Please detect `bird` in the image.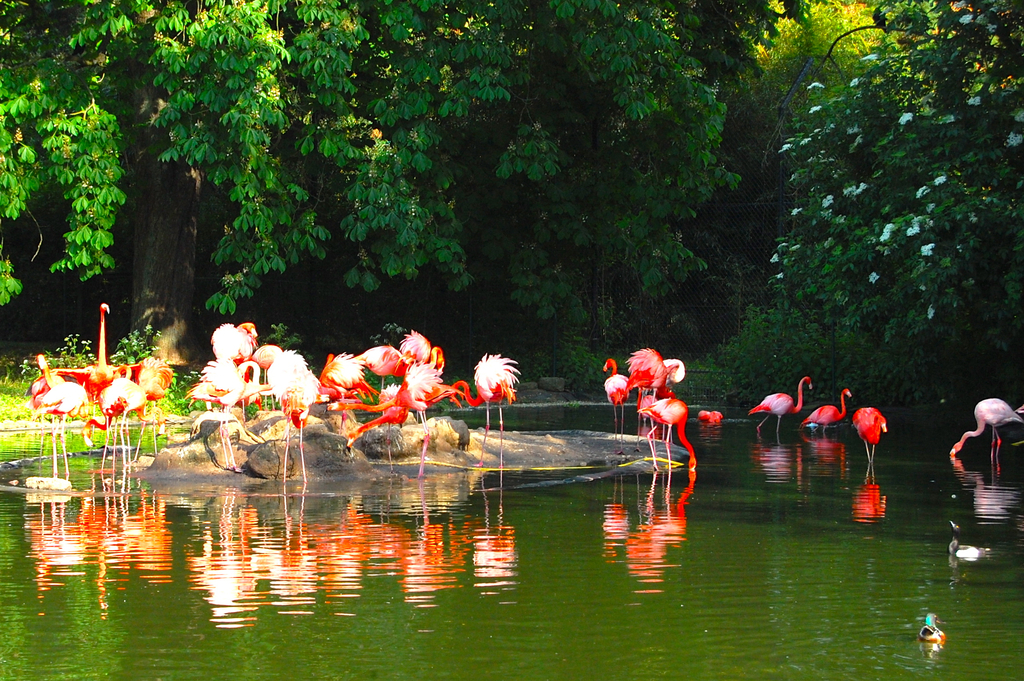
<bbox>951, 391, 1023, 480</bbox>.
